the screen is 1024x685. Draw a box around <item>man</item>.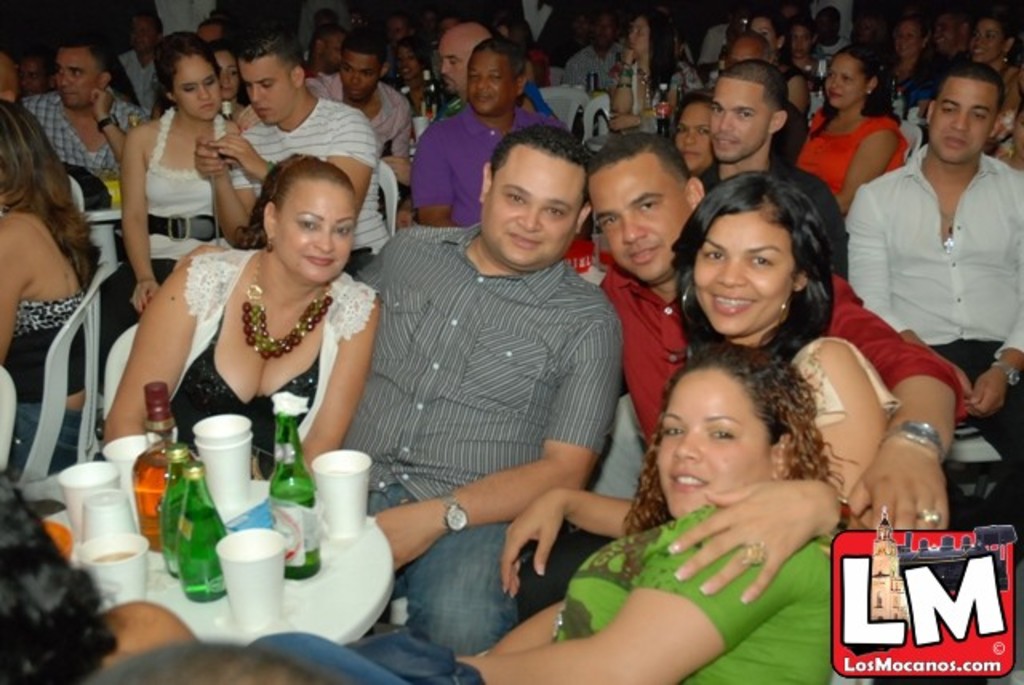
Rect(170, 126, 629, 650).
